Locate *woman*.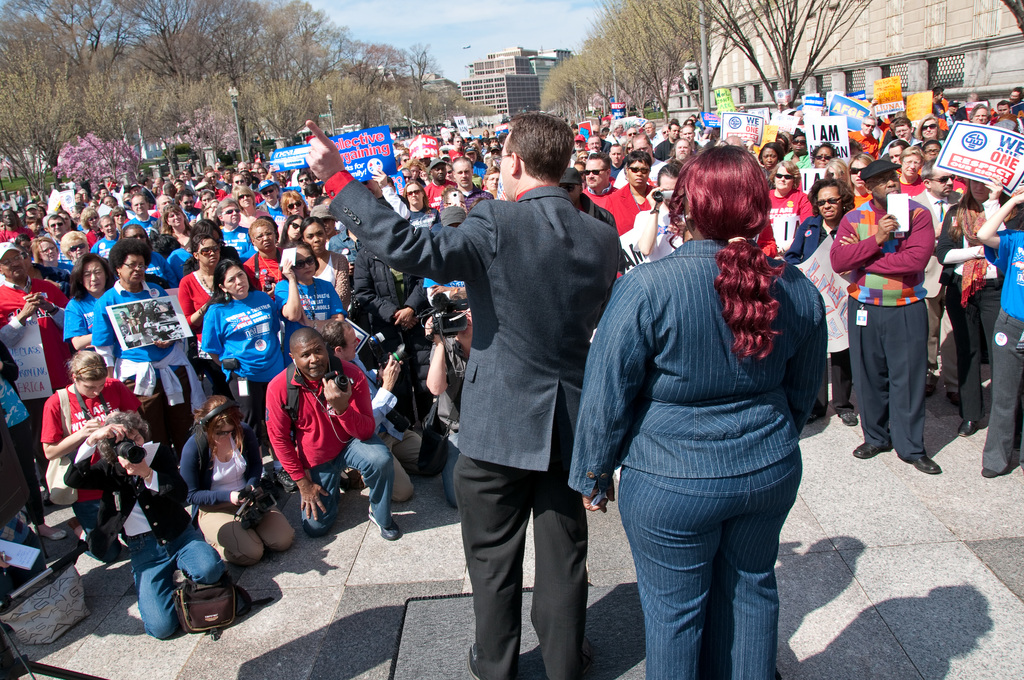
Bounding box: [916,117,945,151].
